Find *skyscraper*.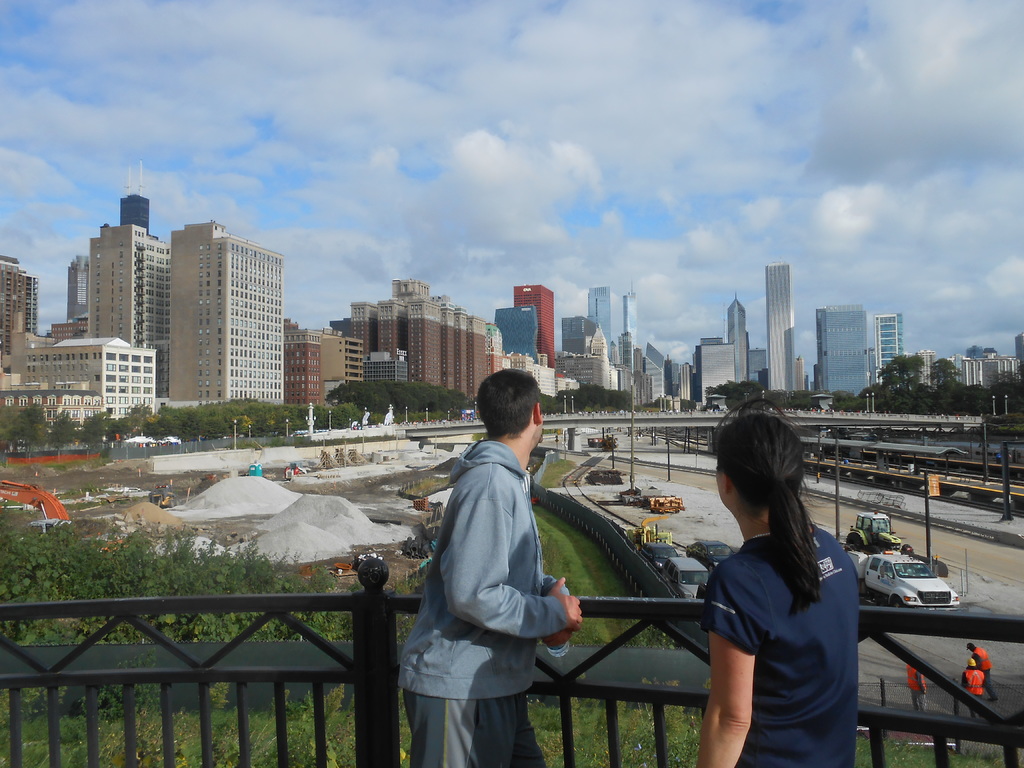
bbox=(163, 220, 287, 398).
